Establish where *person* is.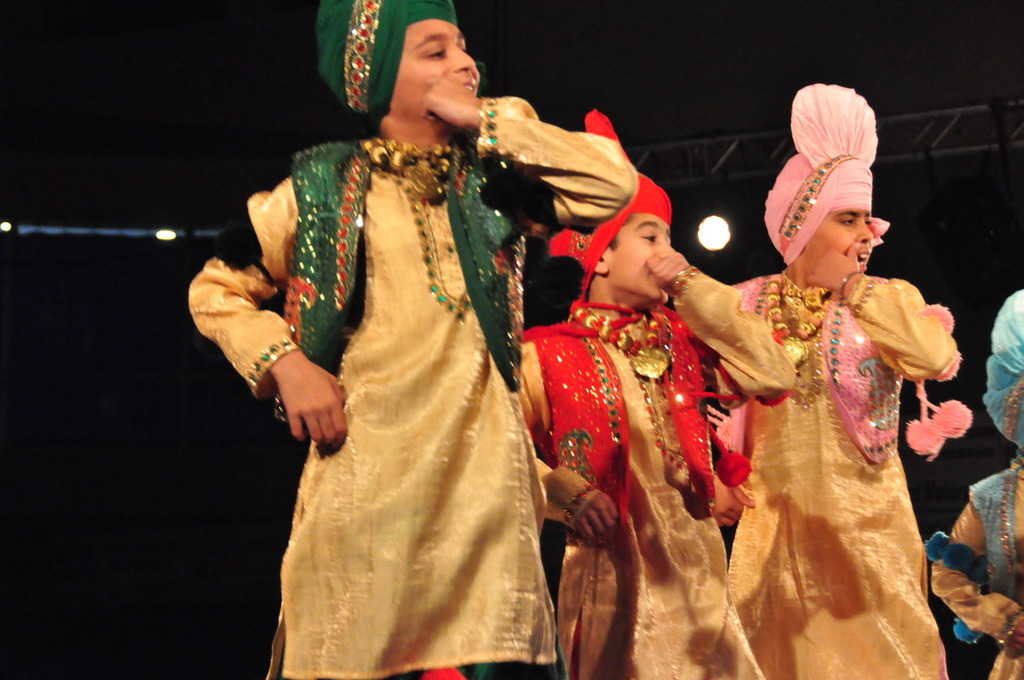
Established at region(513, 107, 798, 679).
